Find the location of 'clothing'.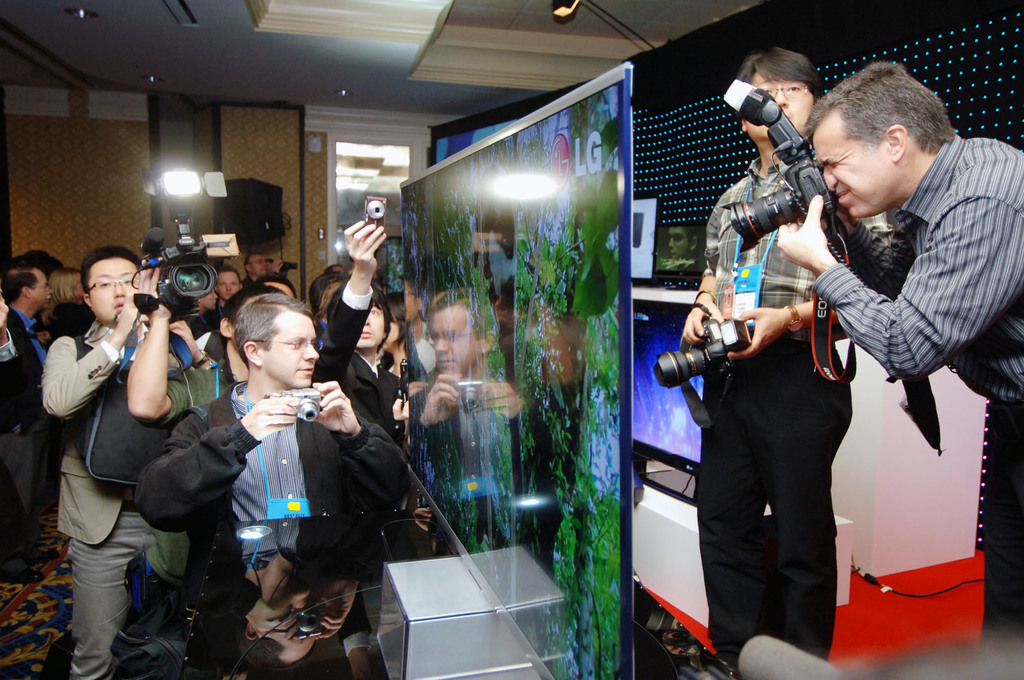
Location: BBox(810, 132, 1023, 416).
